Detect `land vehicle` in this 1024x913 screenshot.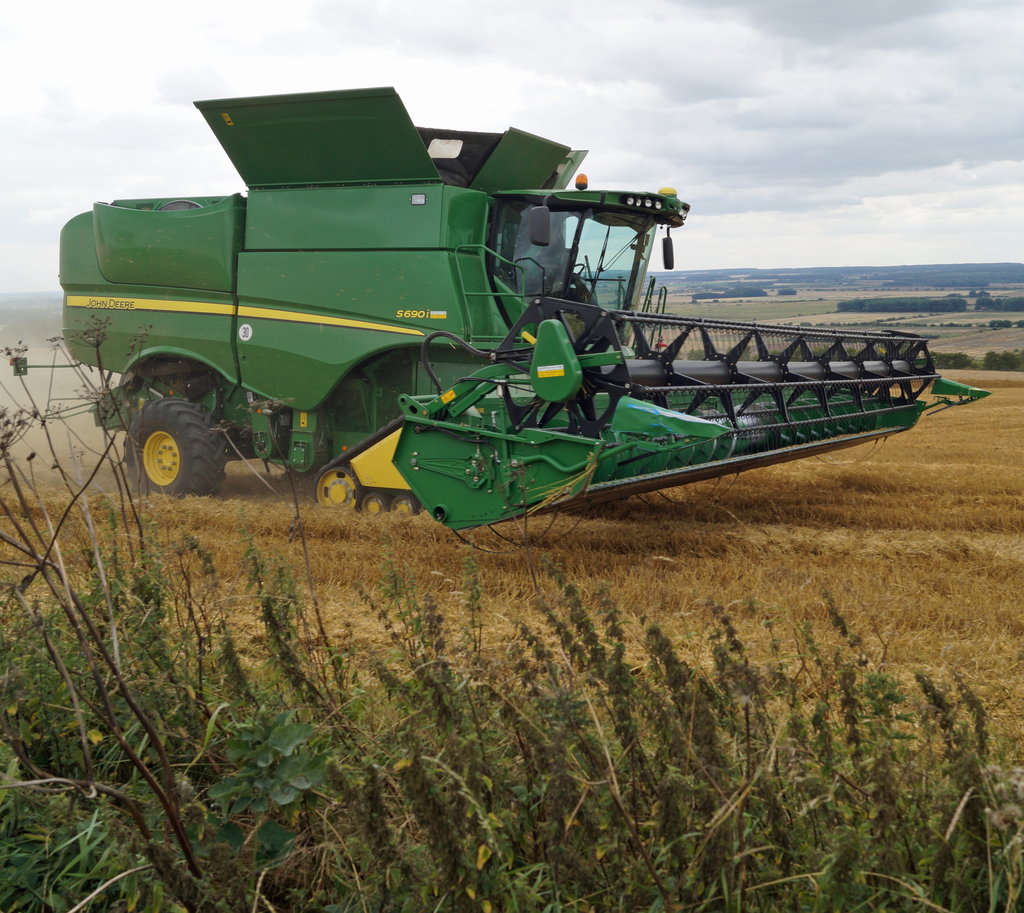
Detection: bbox=(48, 108, 956, 522).
